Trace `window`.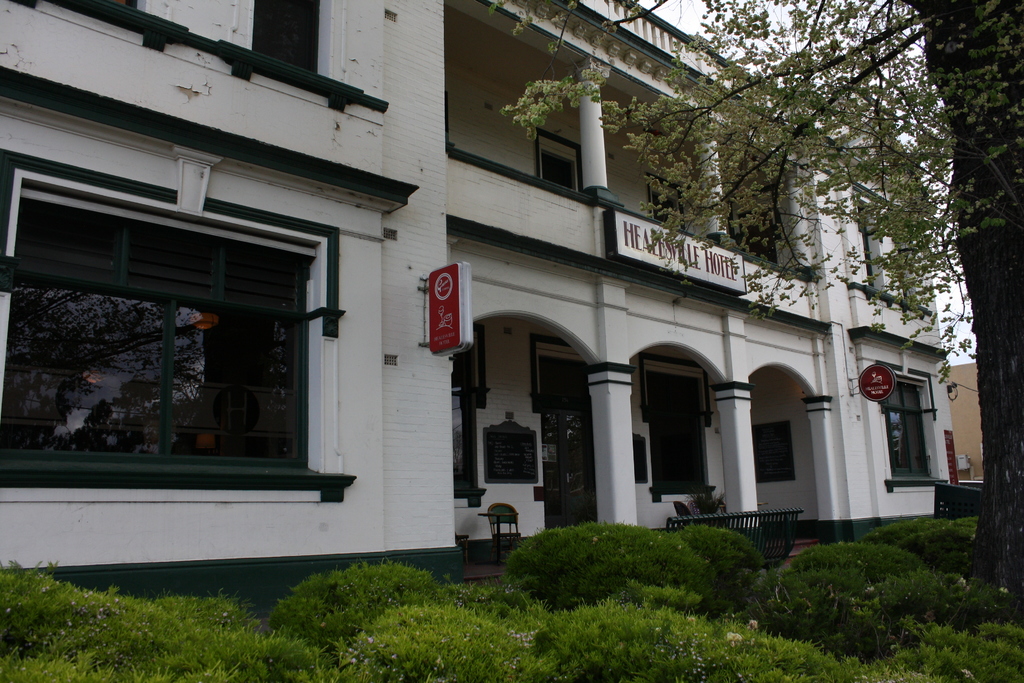
Traced to [451,327,488,509].
